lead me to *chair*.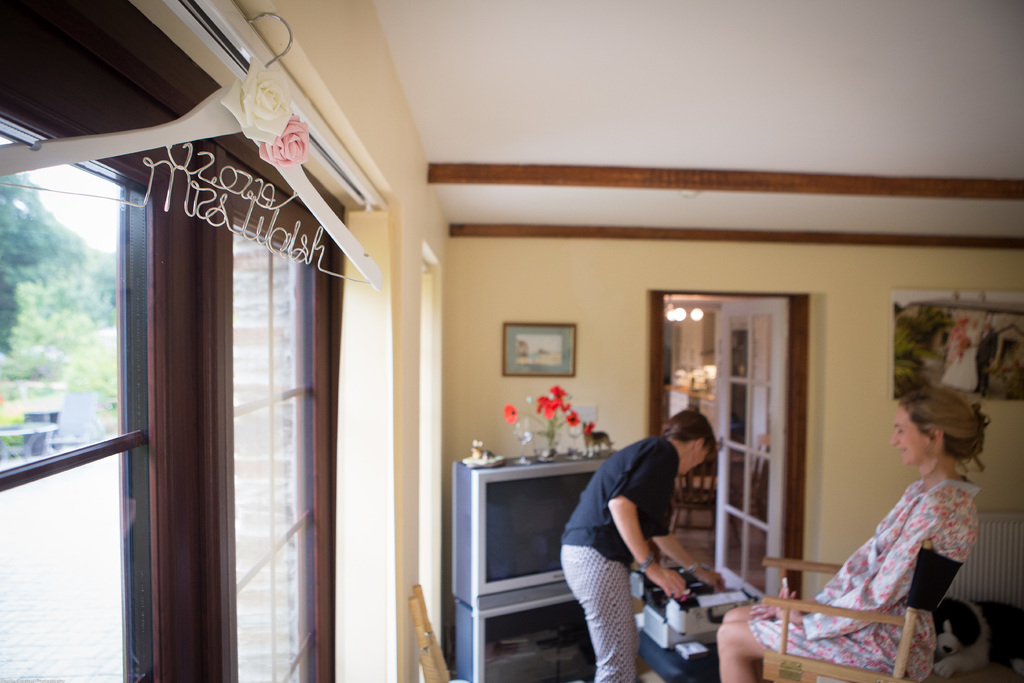
Lead to left=756, top=539, right=964, bottom=682.
